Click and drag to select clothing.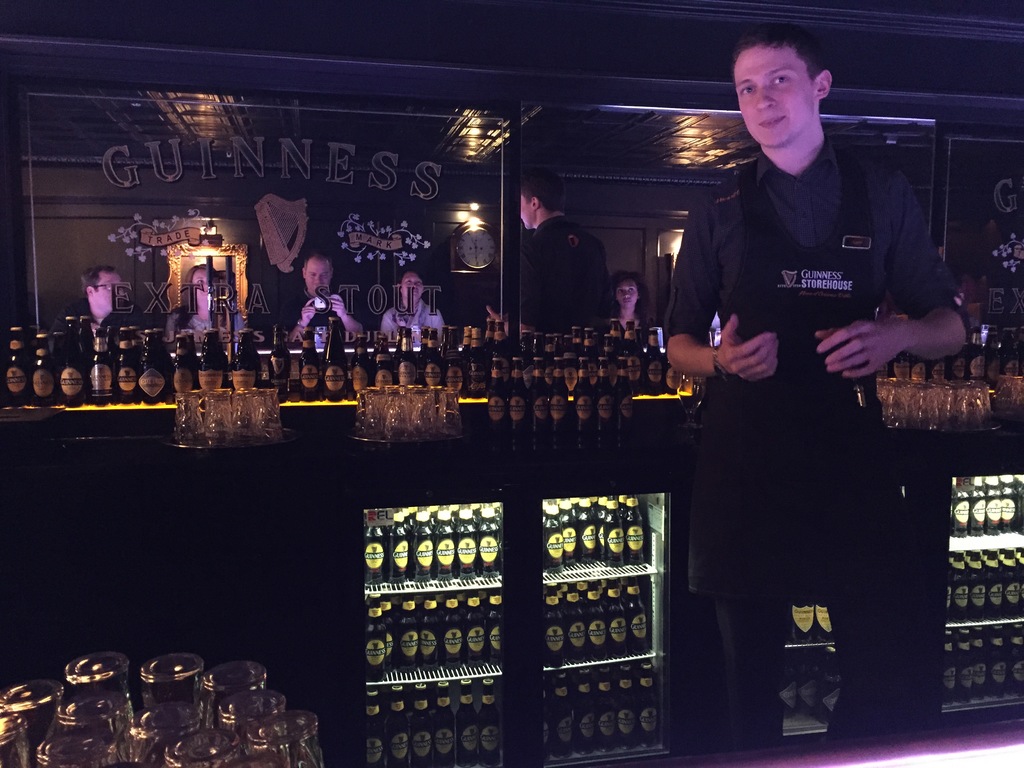
Selection: bbox=[376, 300, 455, 344].
